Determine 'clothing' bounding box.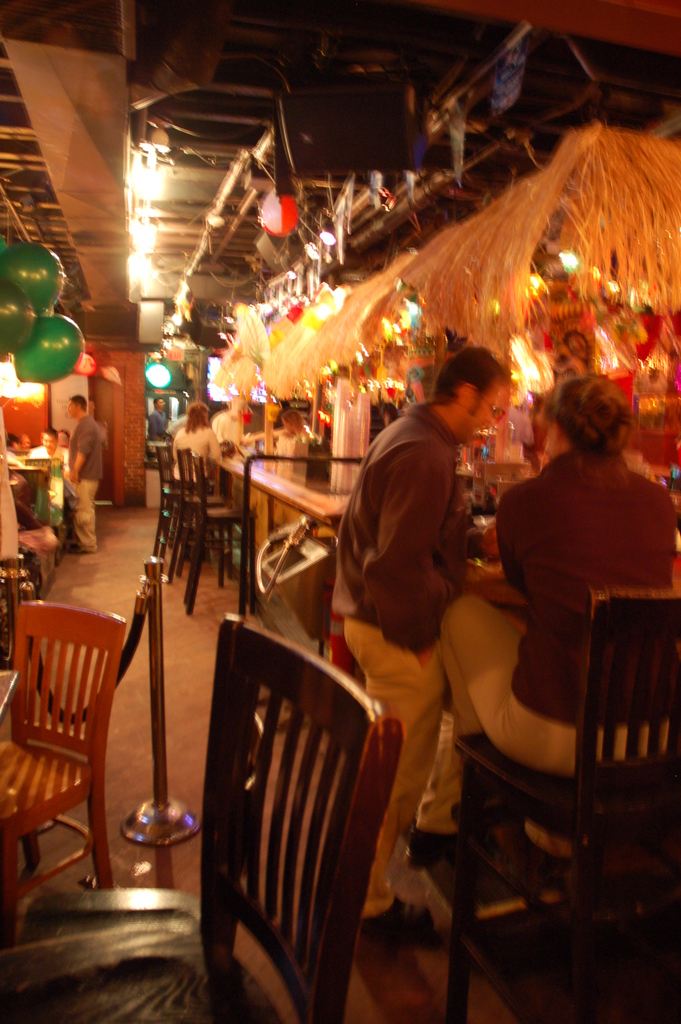
Determined: box(441, 447, 679, 772).
